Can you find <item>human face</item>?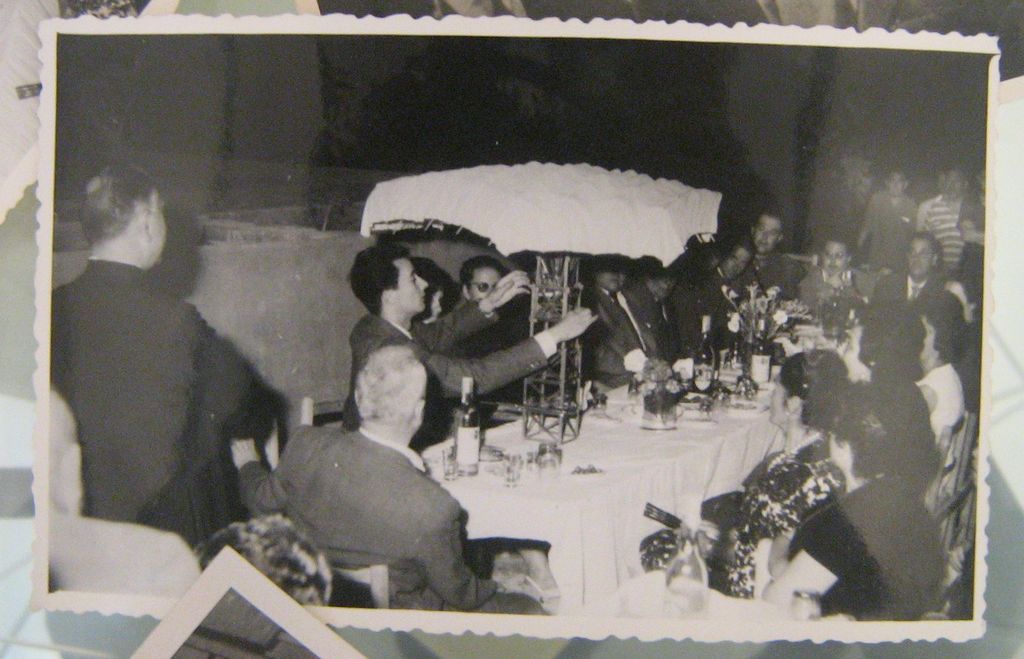
Yes, bounding box: [752, 213, 782, 248].
